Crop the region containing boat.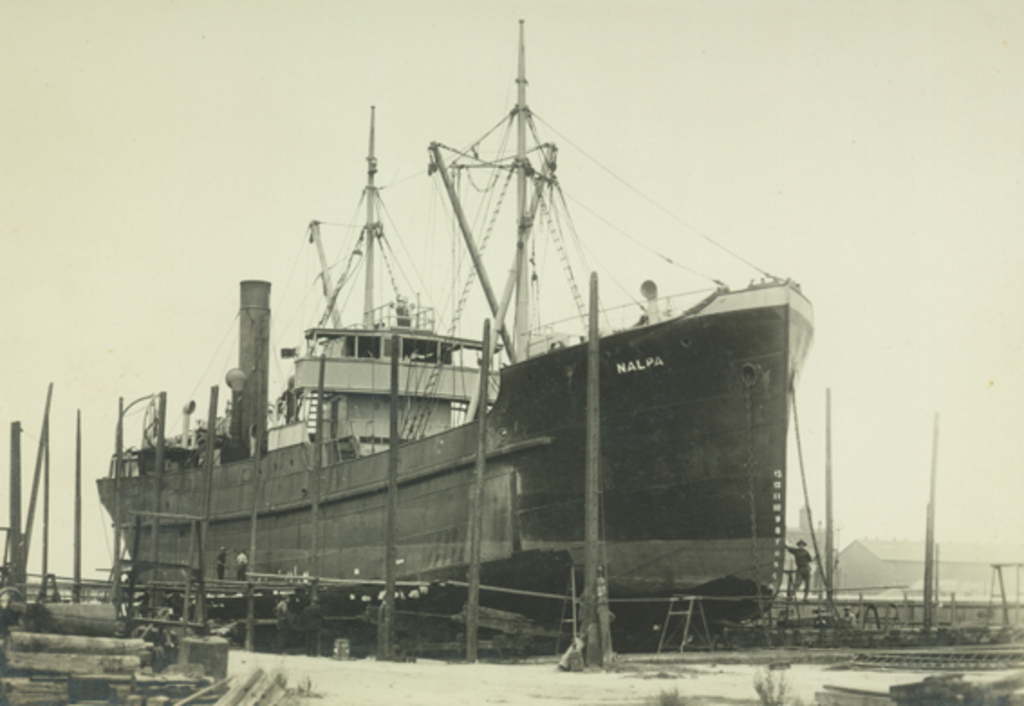
Crop region: locate(88, 51, 878, 648).
